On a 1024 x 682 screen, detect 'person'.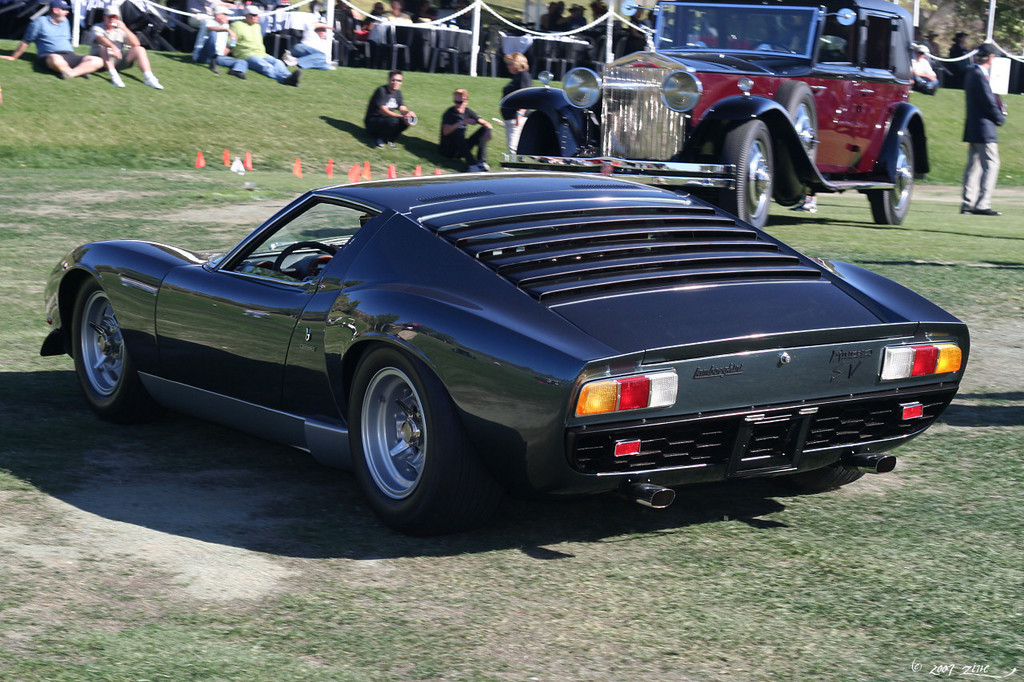
region(232, 3, 297, 84).
